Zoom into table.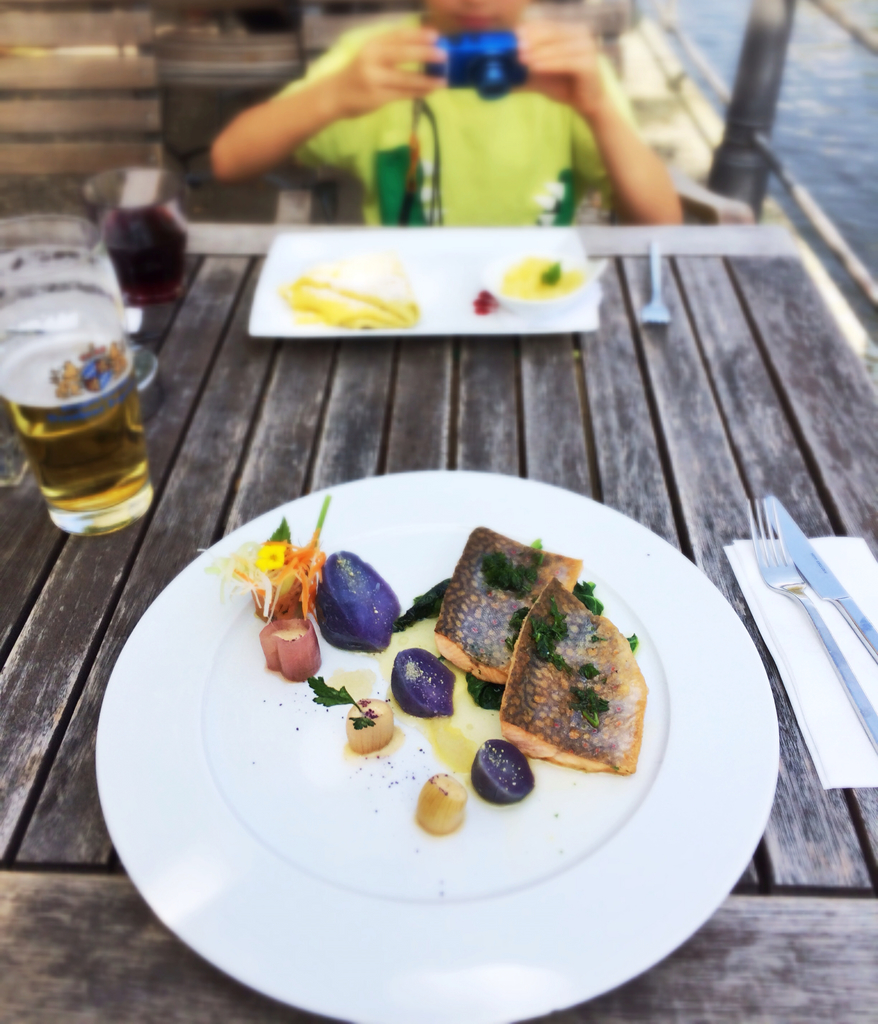
Zoom target: {"x1": 0, "y1": 222, "x2": 877, "y2": 1023}.
